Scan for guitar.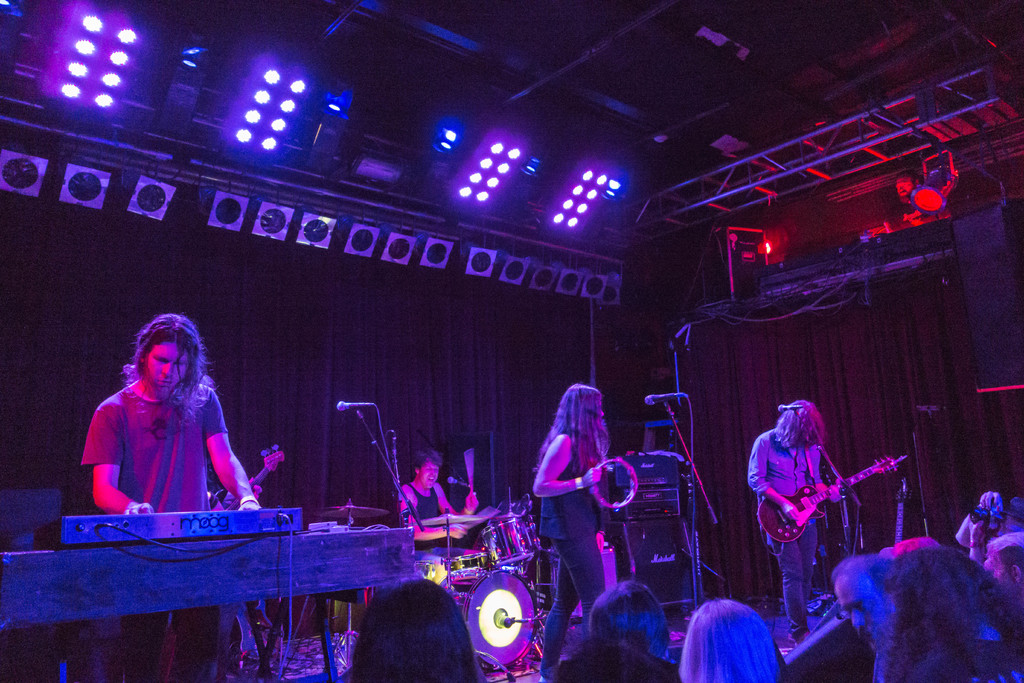
Scan result: crop(206, 444, 297, 516).
